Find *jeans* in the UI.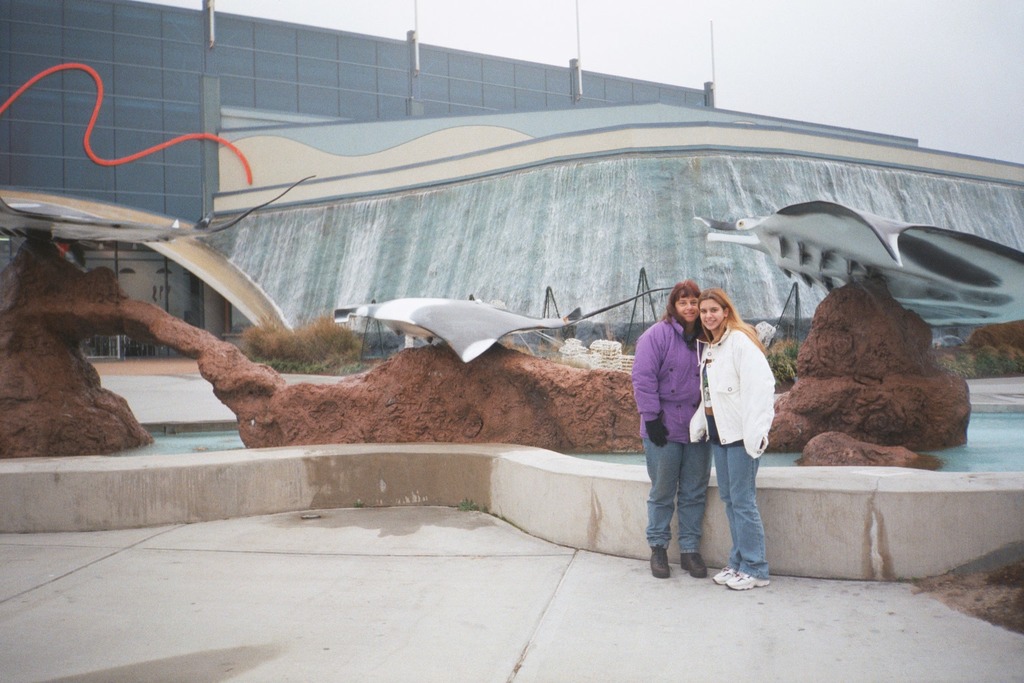
UI element at [left=640, top=427, right=774, bottom=591].
